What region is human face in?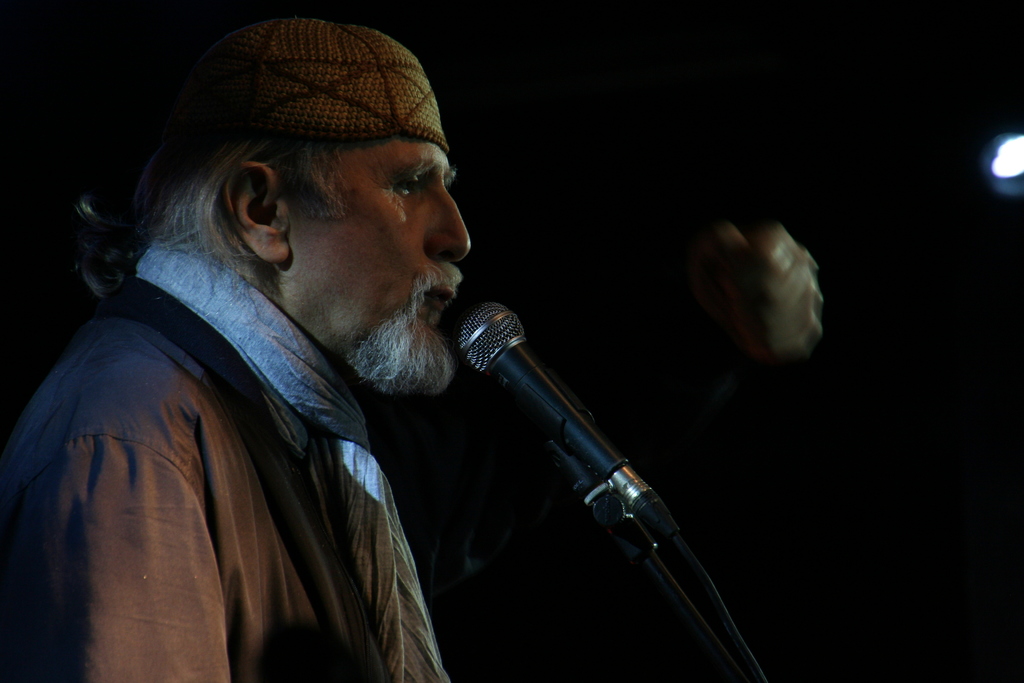
(left=287, top=129, right=475, bottom=385).
